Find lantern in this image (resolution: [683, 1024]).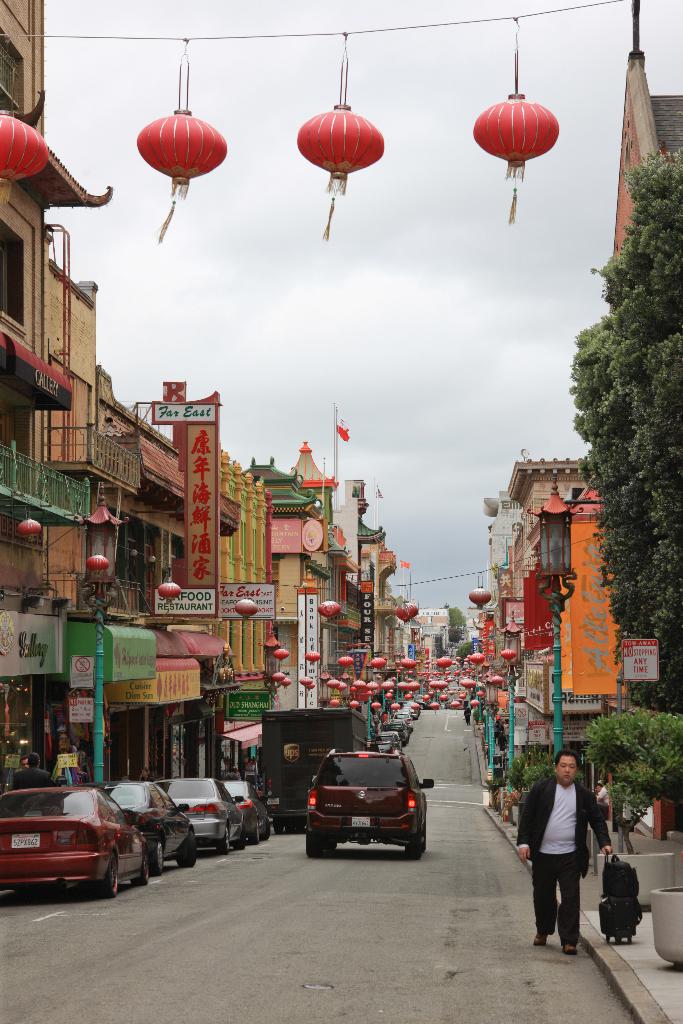
[354, 678, 366, 687].
